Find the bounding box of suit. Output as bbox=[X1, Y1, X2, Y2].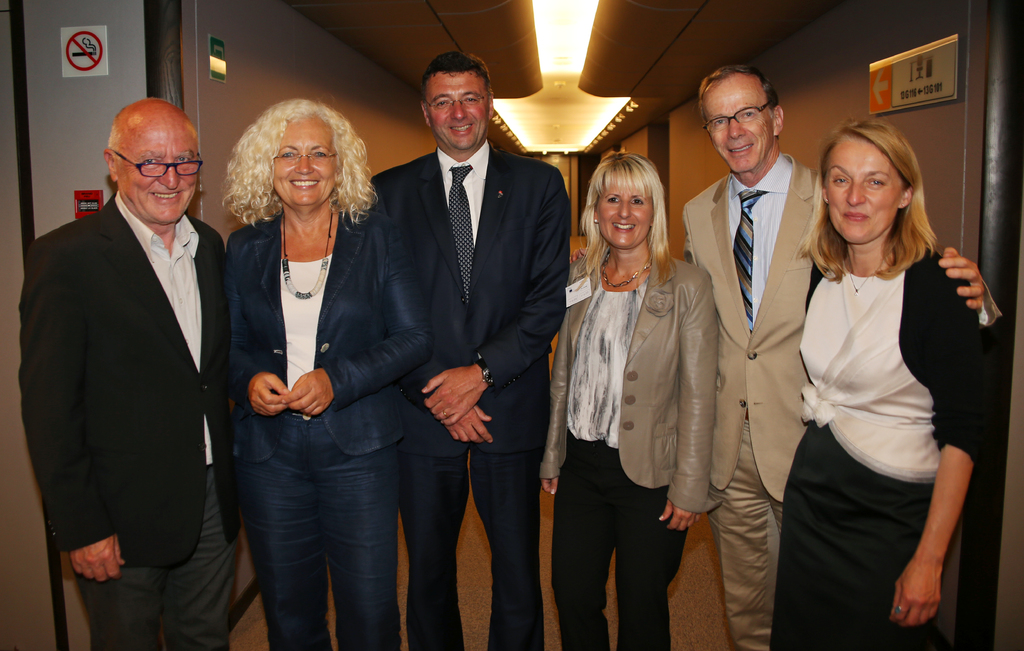
bbox=[683, 149, 1005, 650].
